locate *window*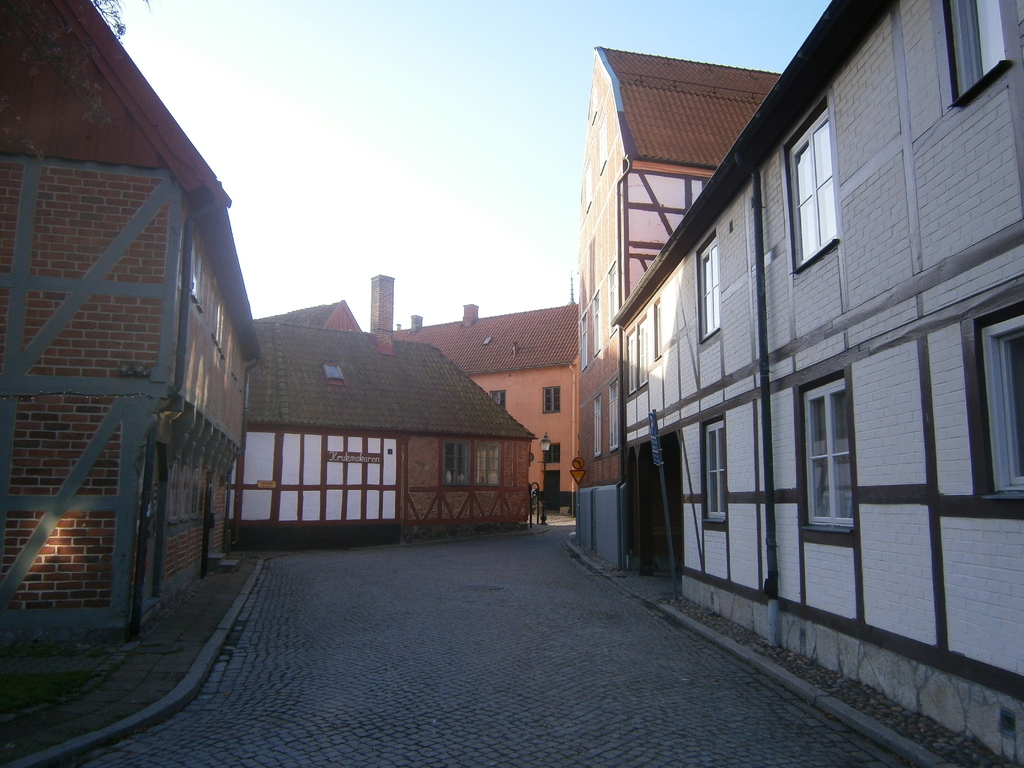
Rect(782, 93, 843, 279)
